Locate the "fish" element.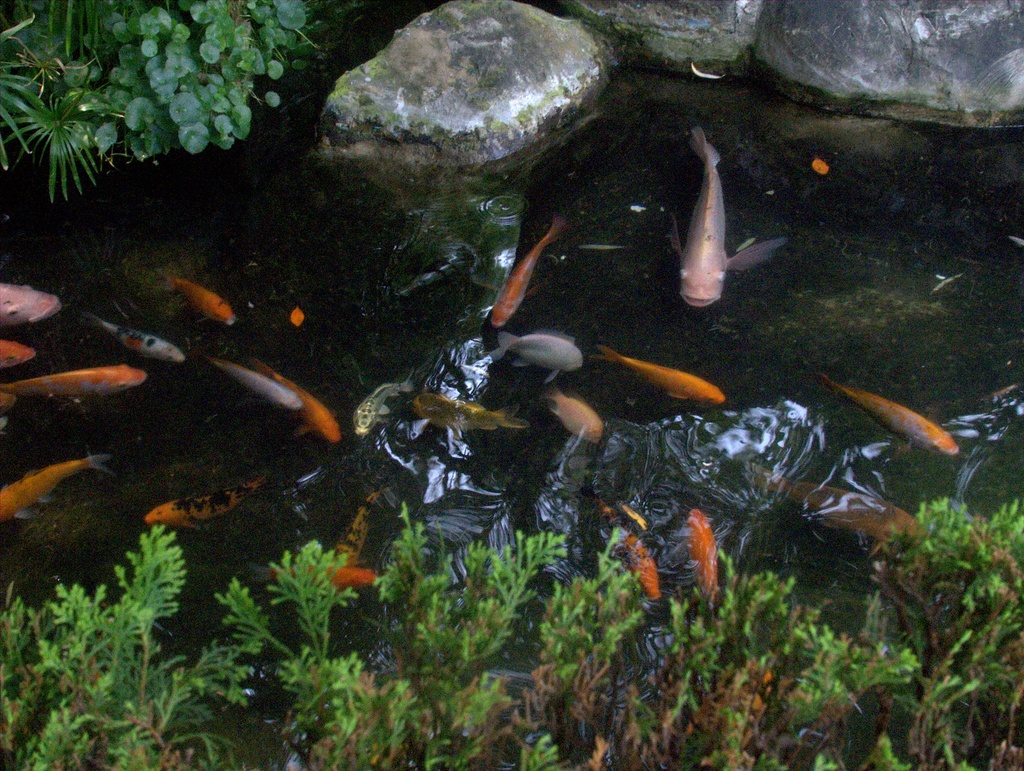
Element bbox: [148, 476, 268, 531].
